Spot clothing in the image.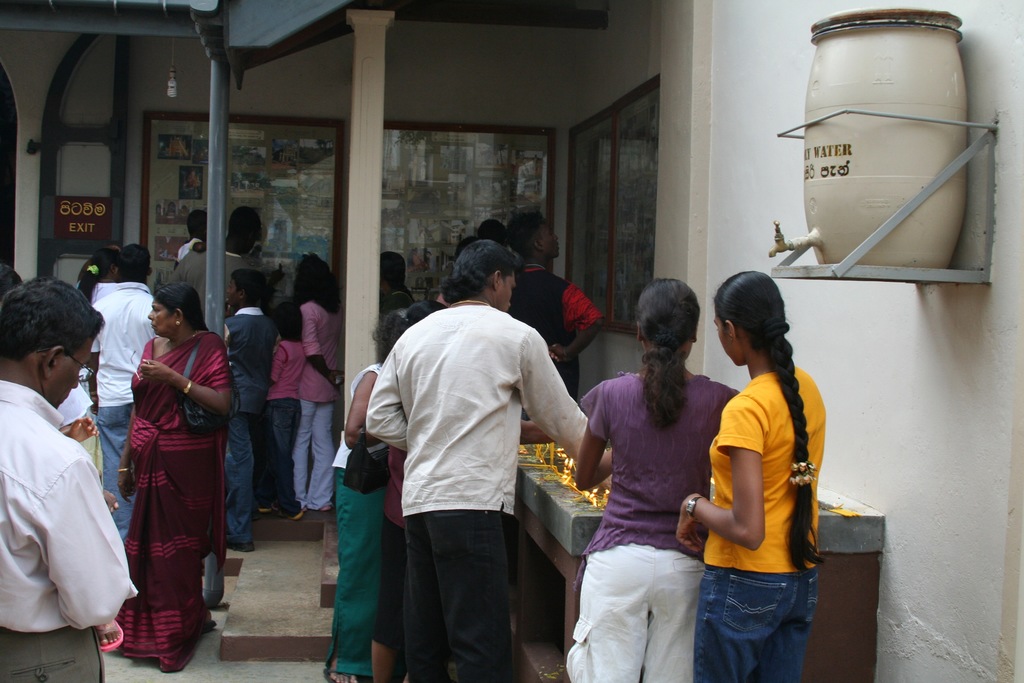
clothing found at left=380, top=281, right=411, bottom=318.
